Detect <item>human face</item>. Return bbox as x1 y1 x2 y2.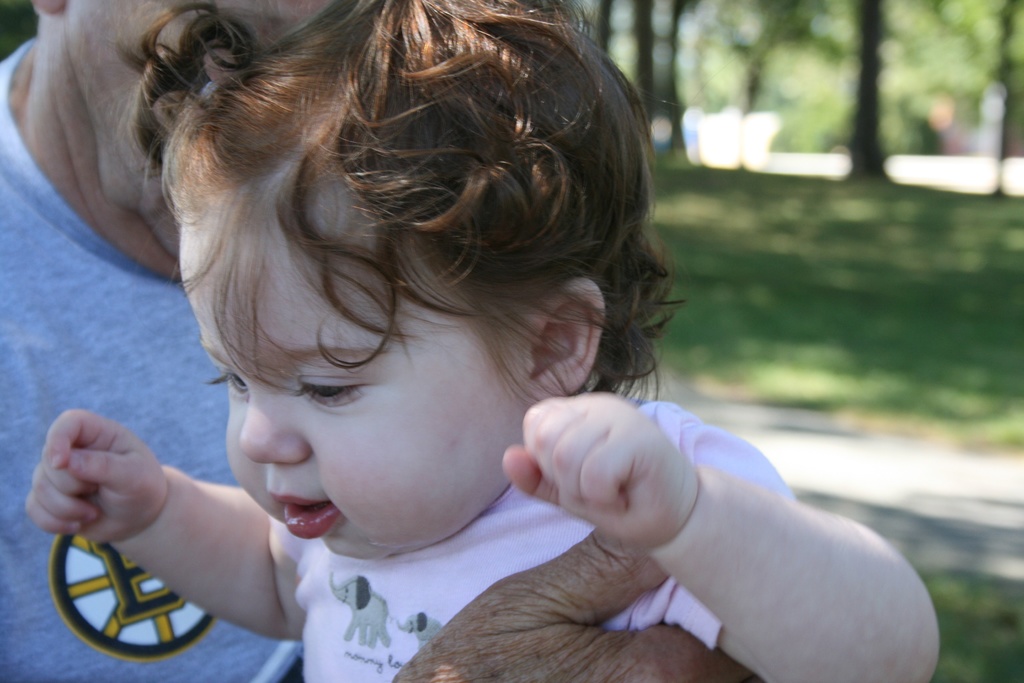
60 0 340 268.
